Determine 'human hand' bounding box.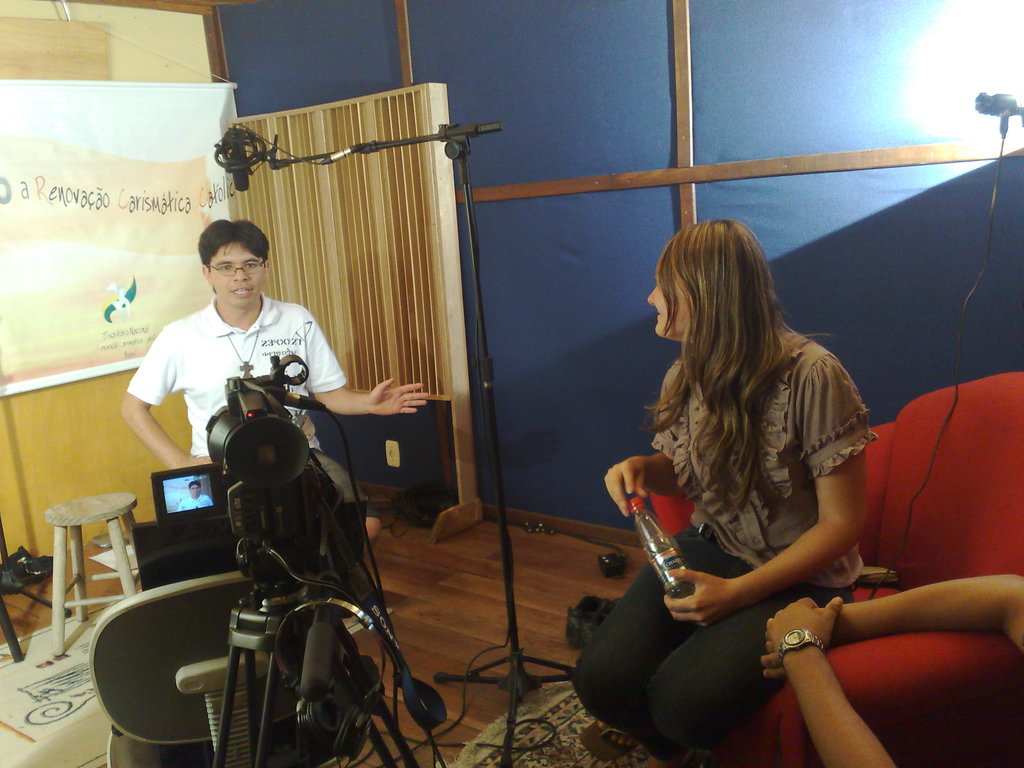
Determined: x1=760 y1=596 x2=844 y2=664.
